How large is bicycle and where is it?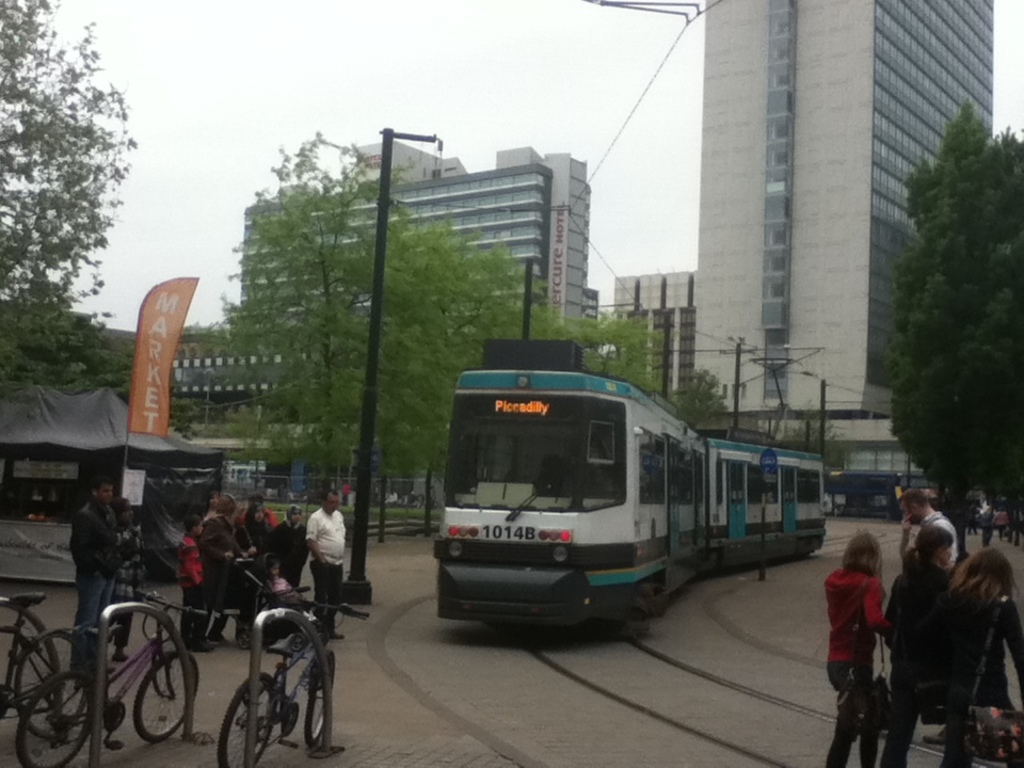
Bounding box: box=[214, 586, 333, 755].
